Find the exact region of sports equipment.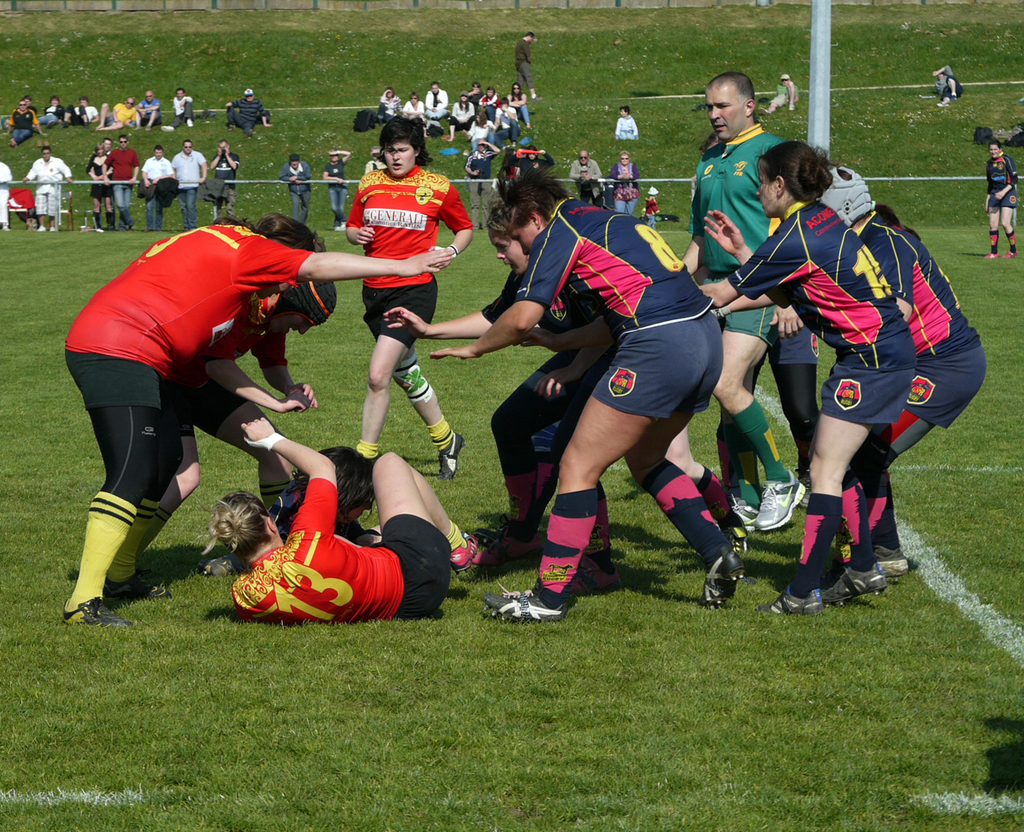
Exact region: x1=792, y1=464, x2=807, y2=510.
